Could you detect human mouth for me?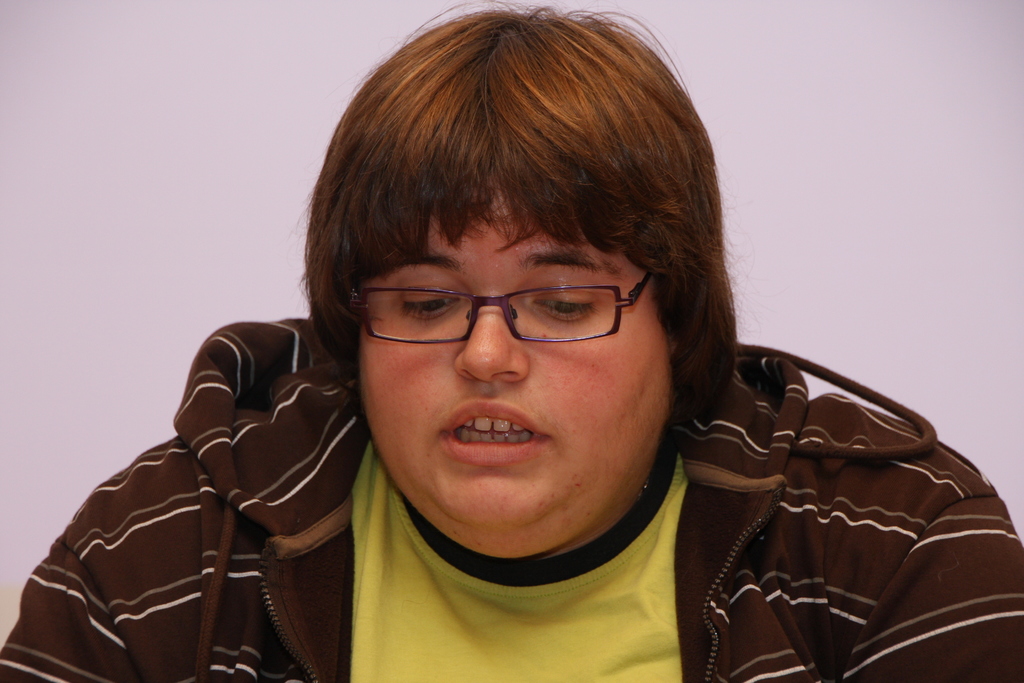
Detection result: 433/397/546/469.
